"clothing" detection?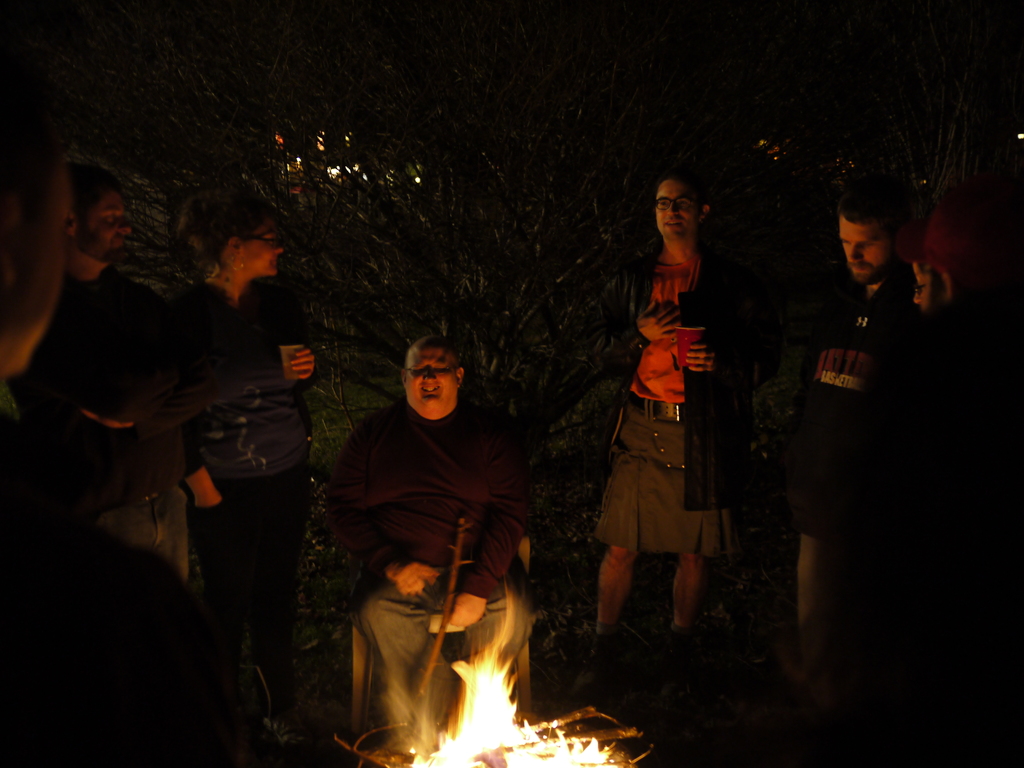
l=838, t=284, r=1023, b=767
